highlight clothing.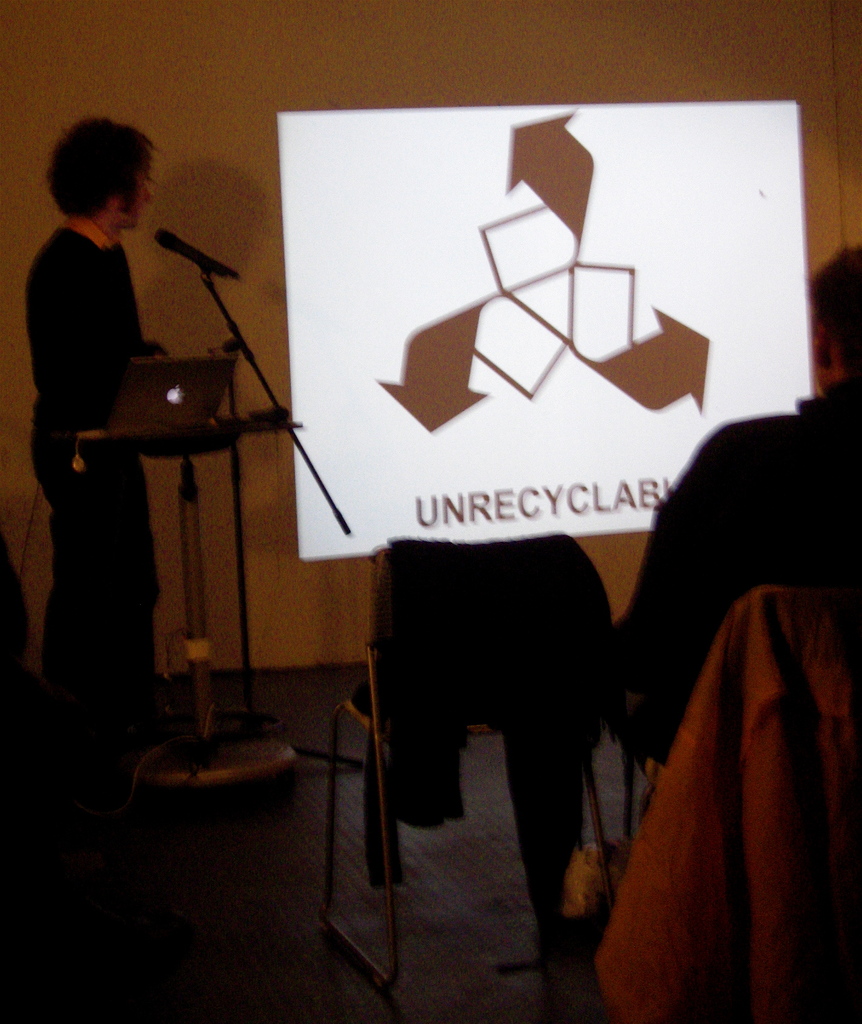
Highlighted region: <box>343,404,674,934</box>.
